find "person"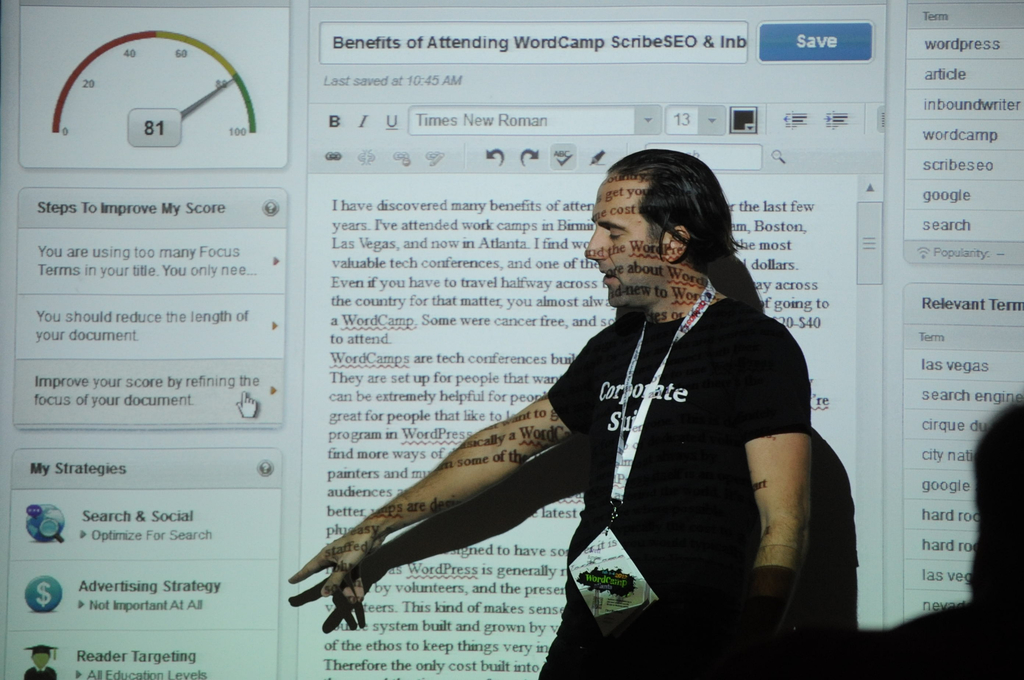
bbox=(22, 646, 58, 679)
